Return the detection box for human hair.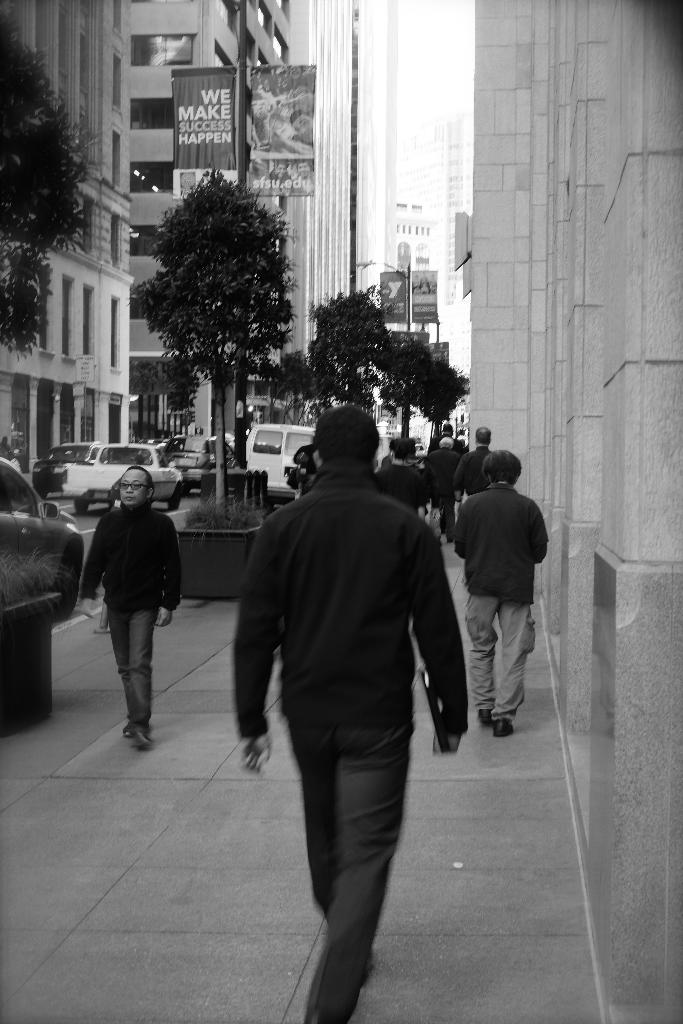
BBox(313, 403, 379, 469).
